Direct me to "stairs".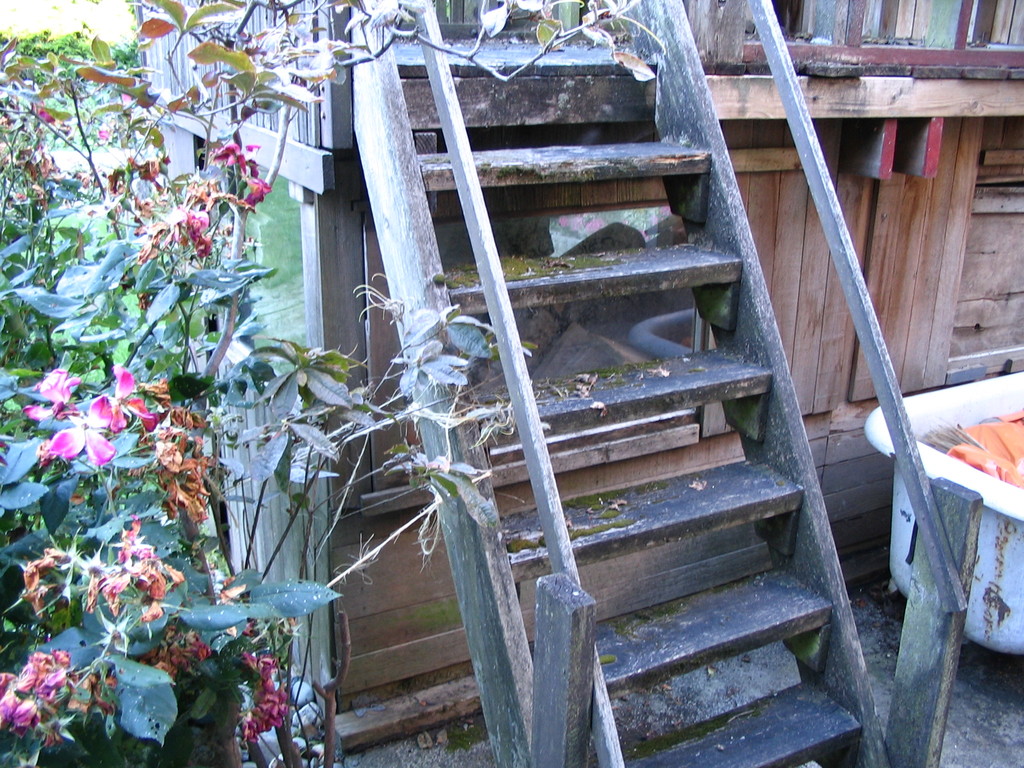
Direction: 388,56,862,767.
